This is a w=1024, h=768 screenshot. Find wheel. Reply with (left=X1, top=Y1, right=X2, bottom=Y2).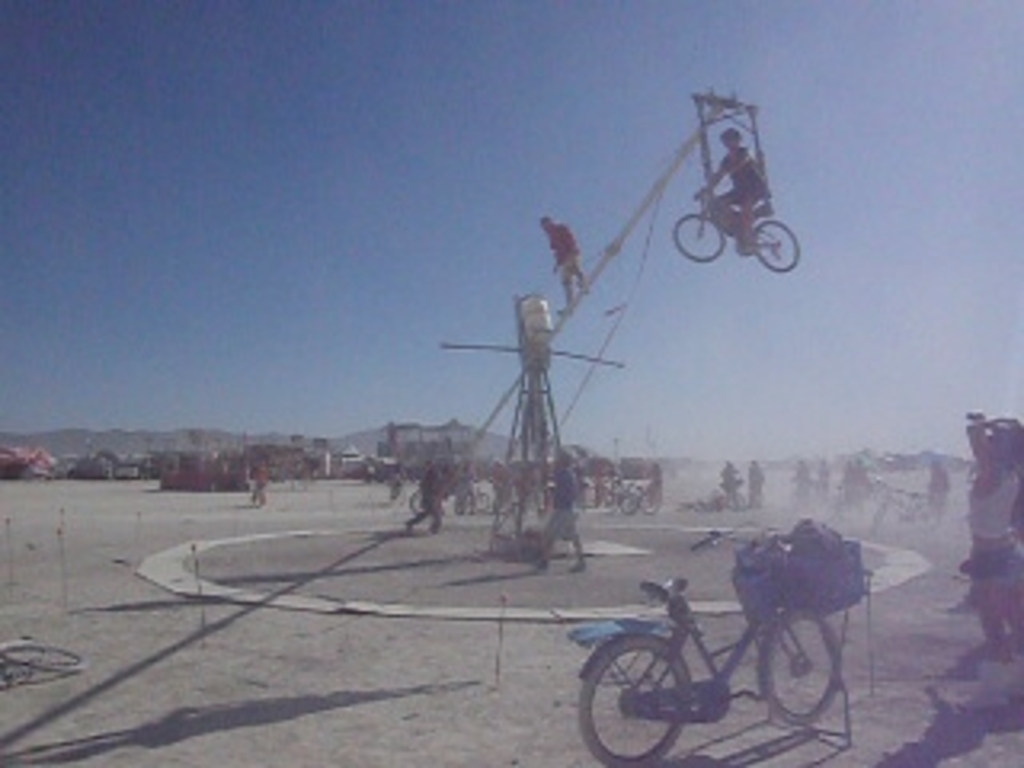
(left=0, top=643, right=83, bottom=675).
